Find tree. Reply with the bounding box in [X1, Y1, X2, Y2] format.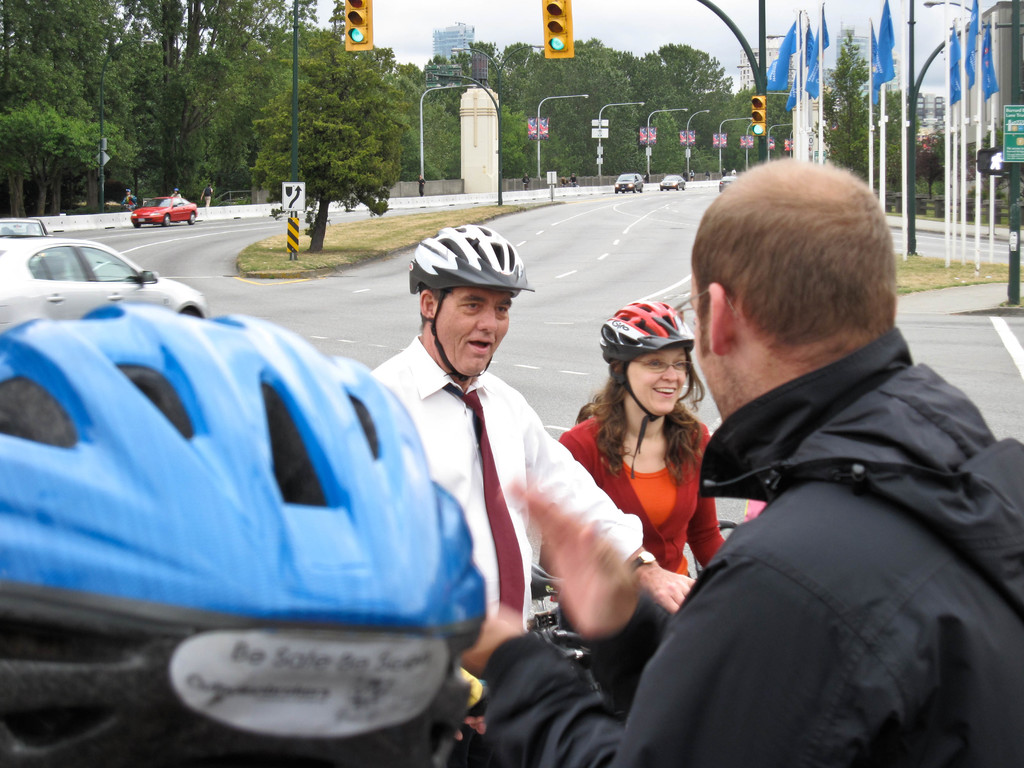
[655, 42, 747, 182].
